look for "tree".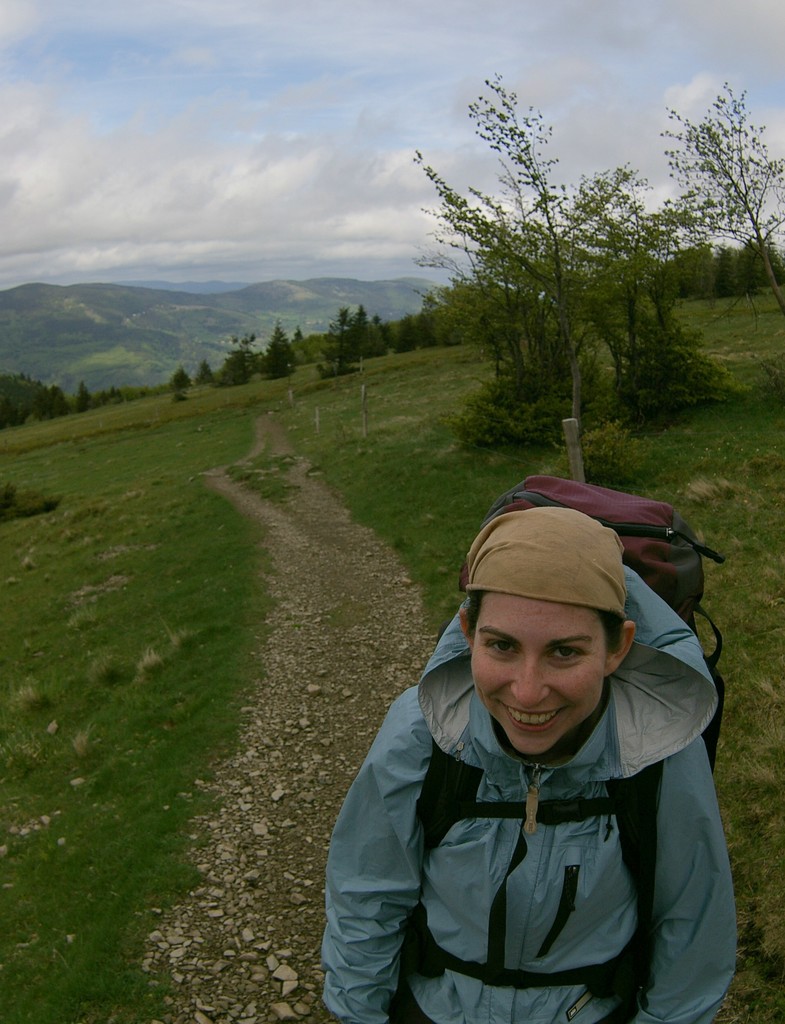
Found: [34, 384, 72, 419].
